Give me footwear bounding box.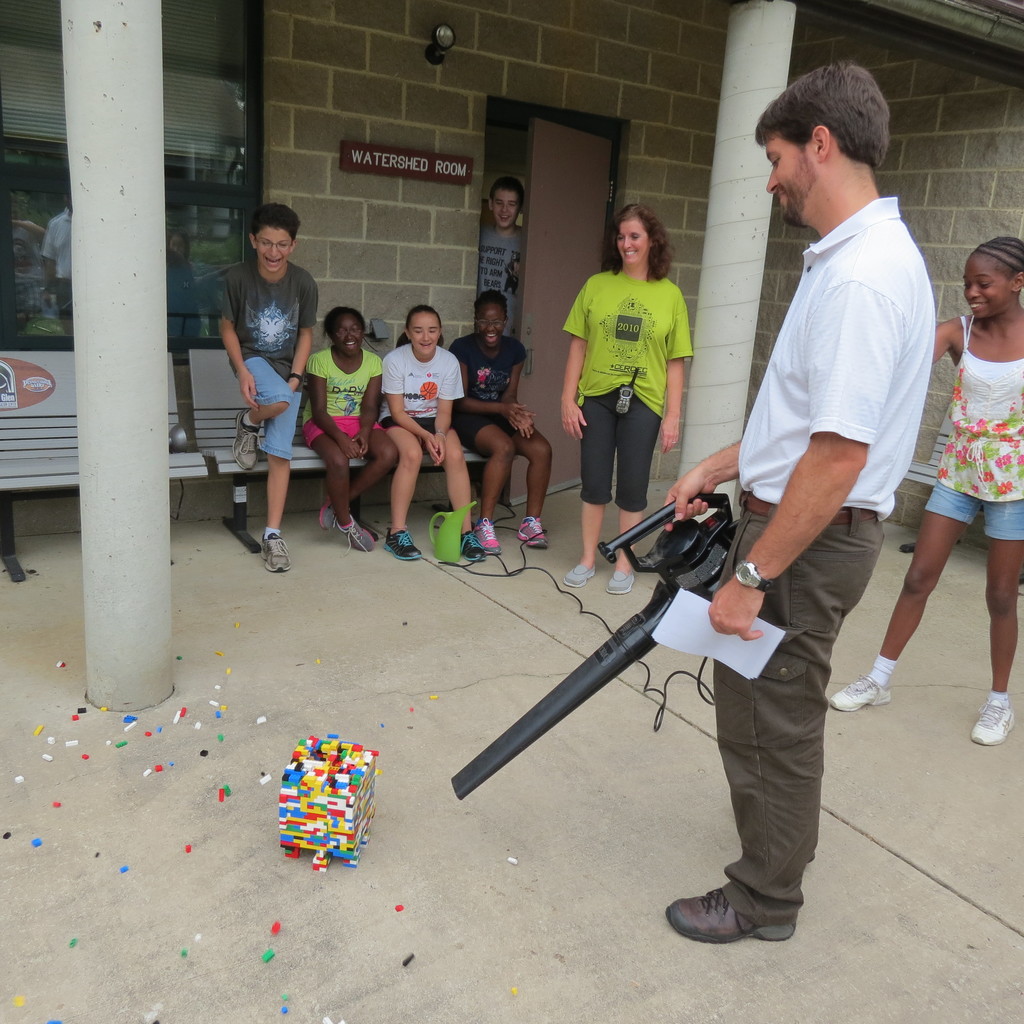
(963, 680, 1018, 748).
